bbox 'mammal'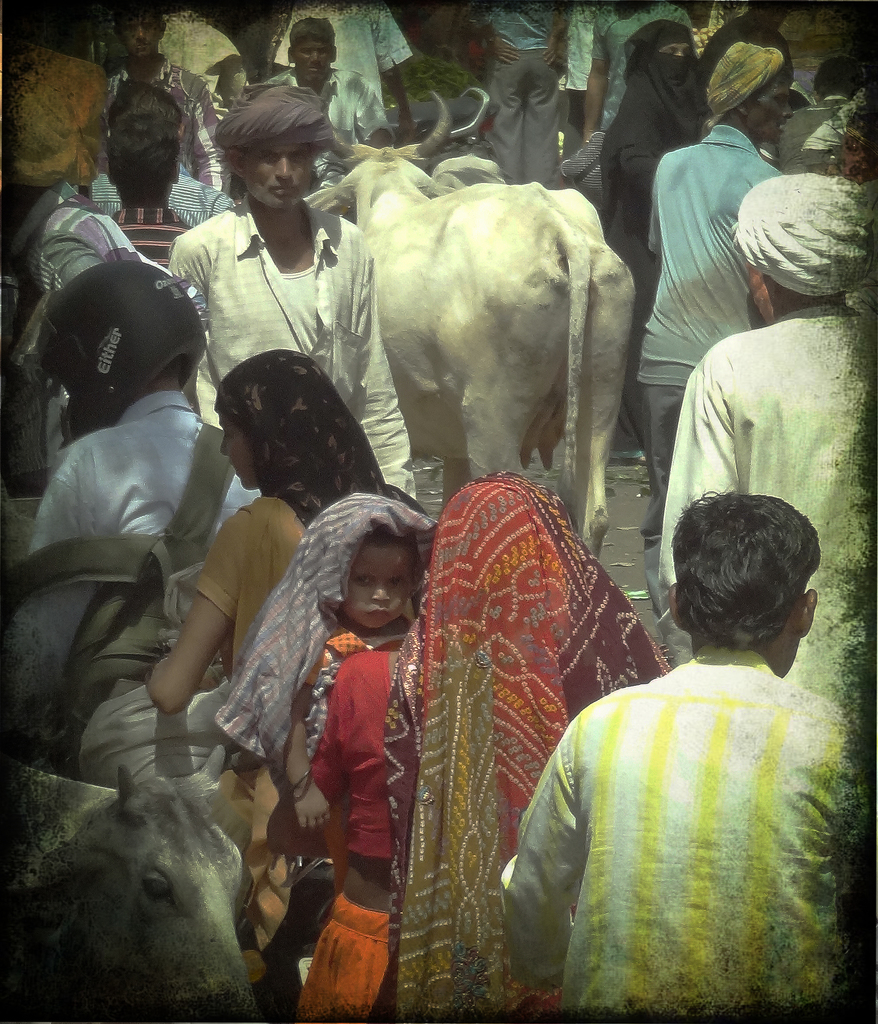
bbox(0, 746, 267, 1023)
